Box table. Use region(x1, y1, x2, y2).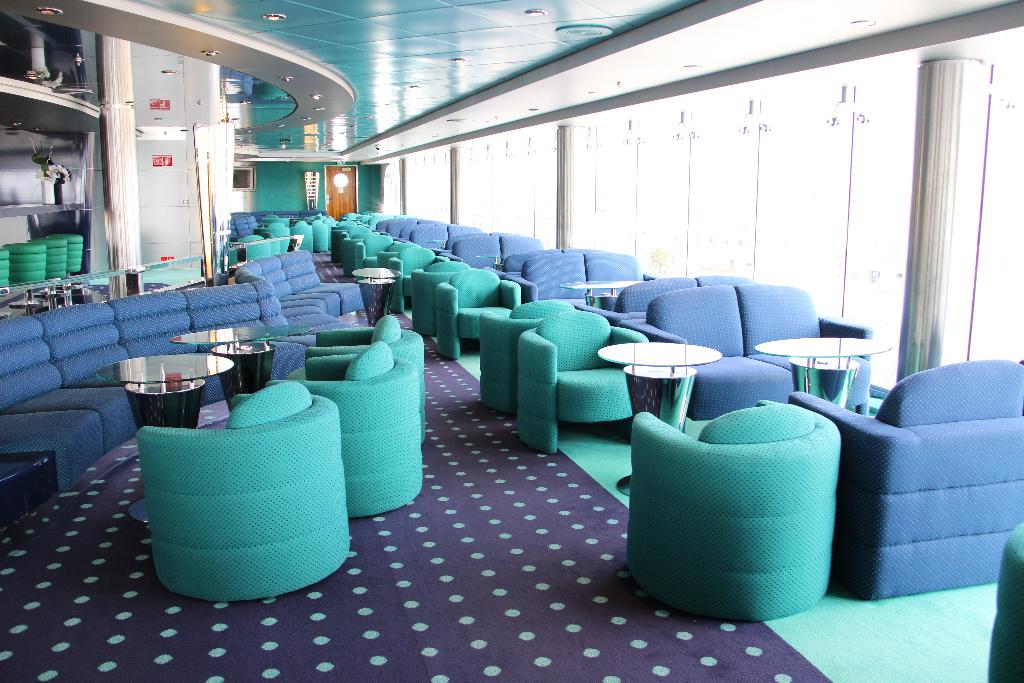
region(754, 335, 893, 389).
